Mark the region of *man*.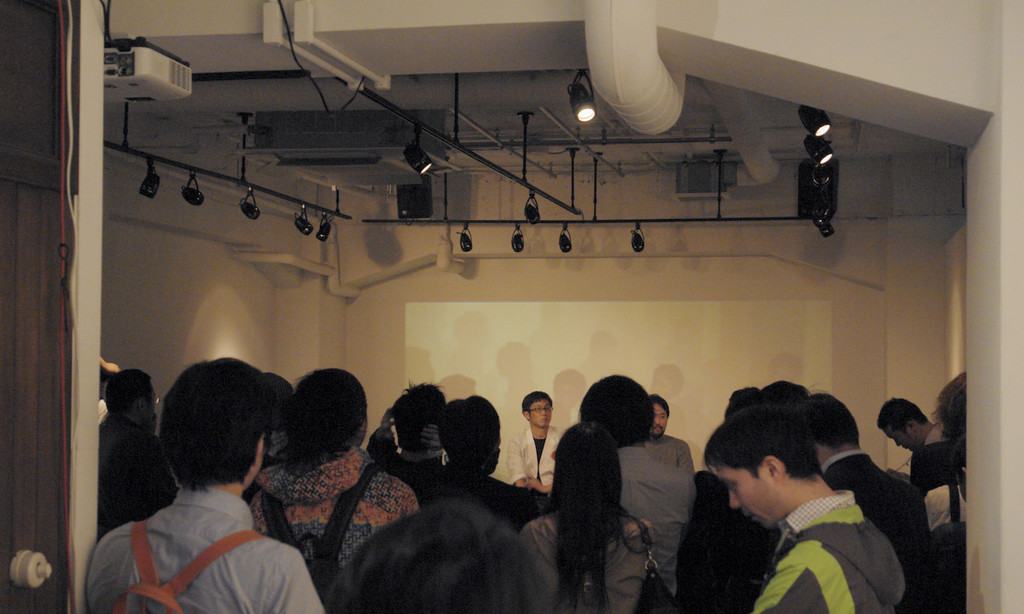
Region: left=874, top=396, right=970, bottom=532.
